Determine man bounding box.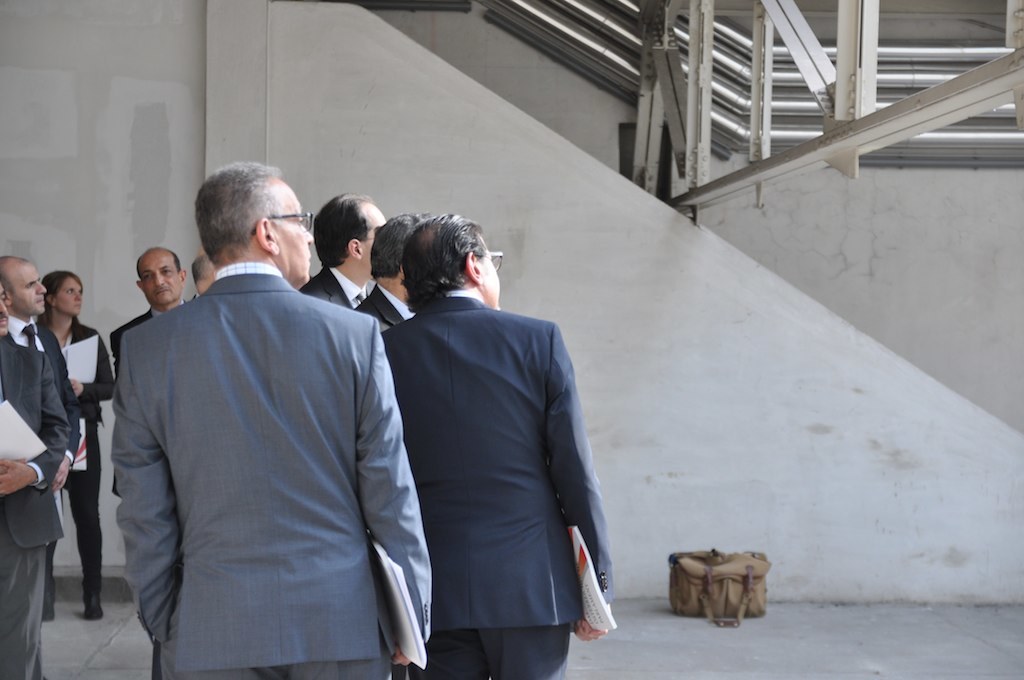
Determined: bbox=[0, 248, 87, 497].
